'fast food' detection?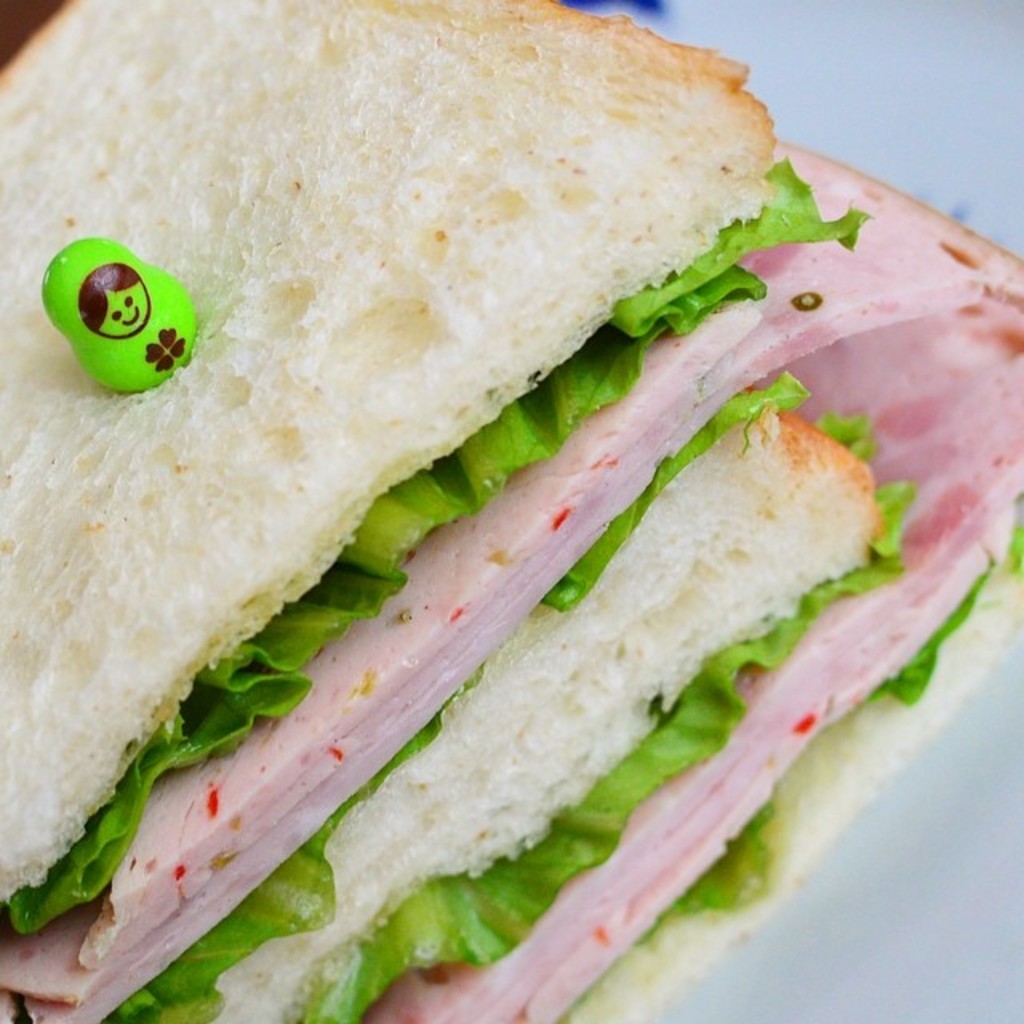
<region>8, 0, 992, 1021</region>
